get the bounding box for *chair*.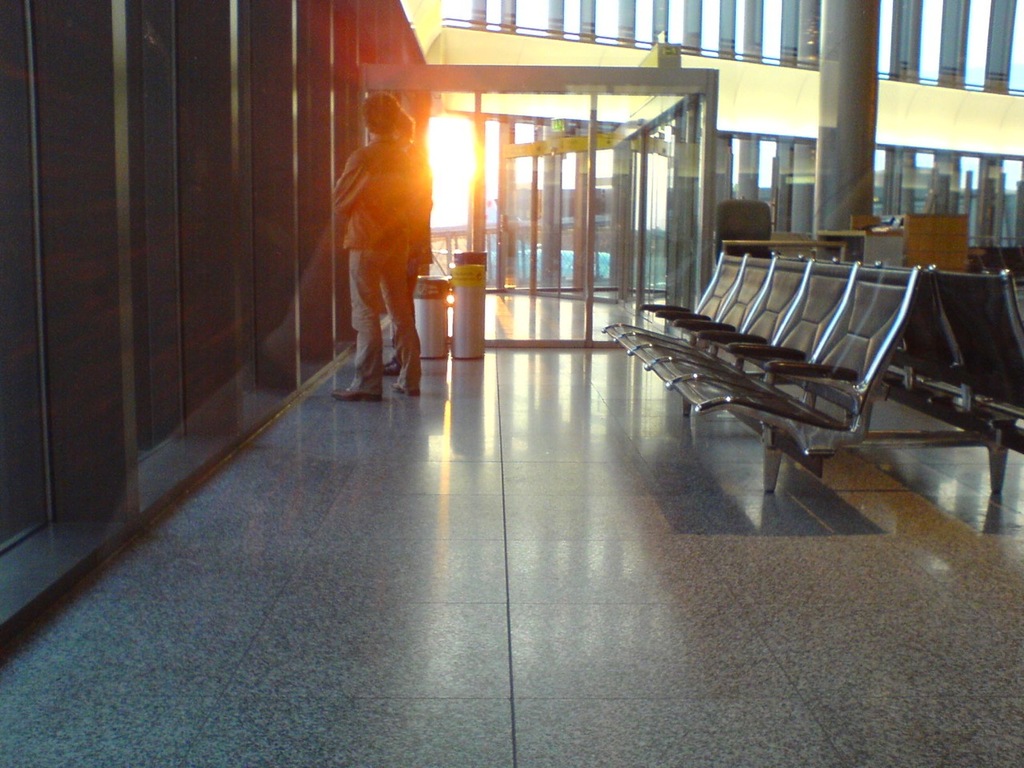
618:250:775:367.
